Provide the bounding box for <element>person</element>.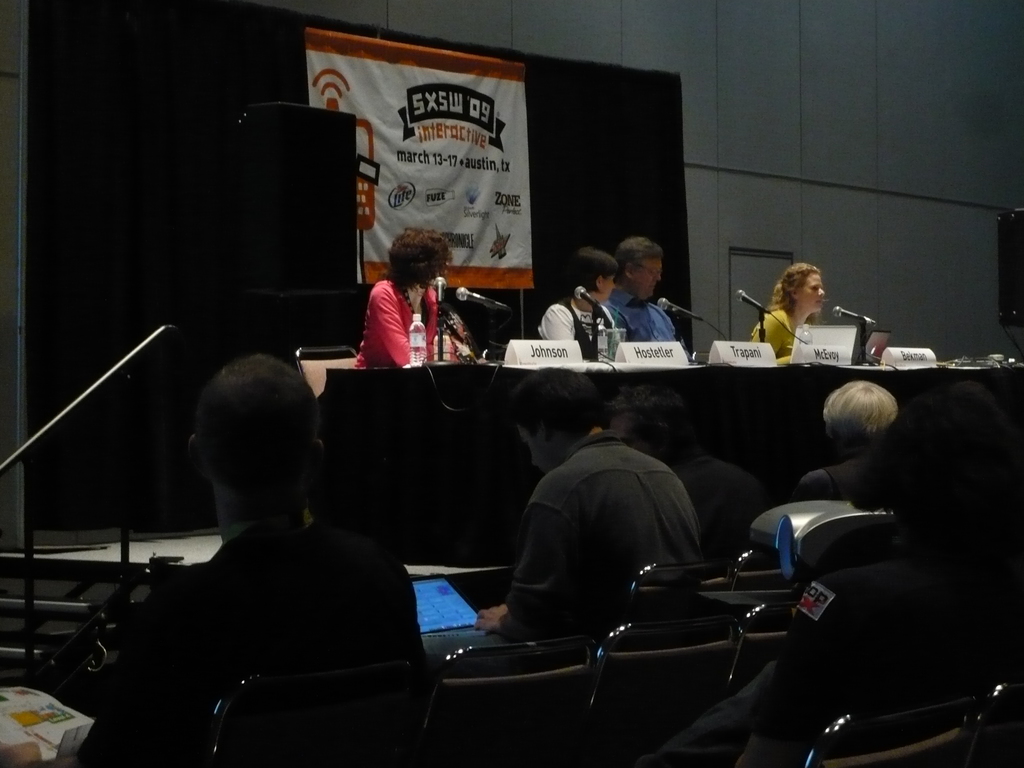
x1=537, y1=246, x2=623, y2=364.
